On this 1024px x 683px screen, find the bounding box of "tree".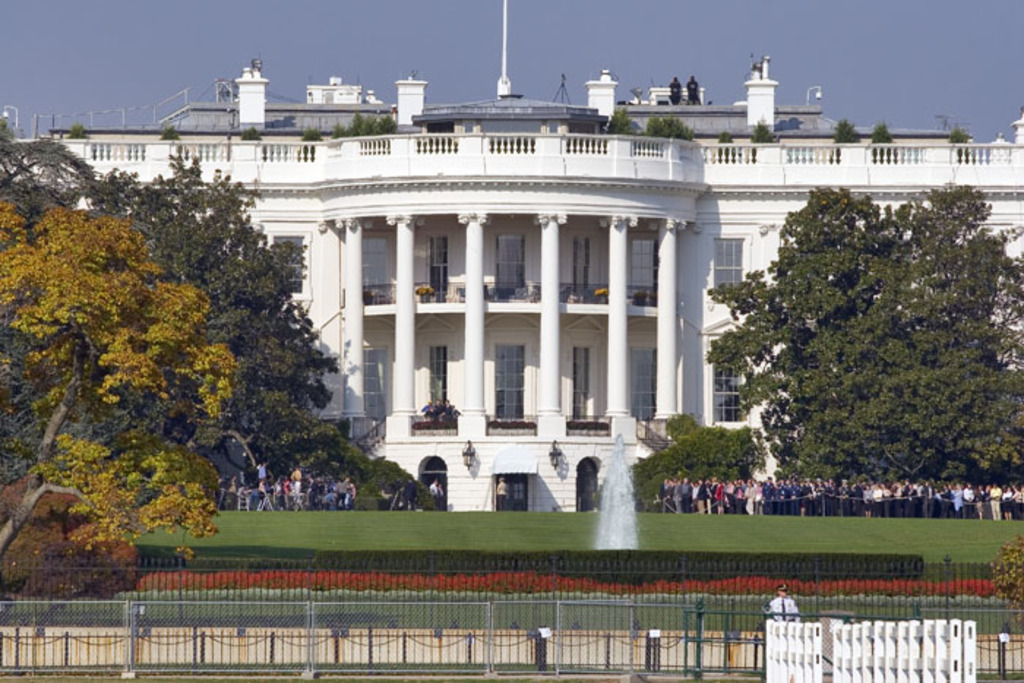
Bounding box: locate(870, 124, 900, 161).
